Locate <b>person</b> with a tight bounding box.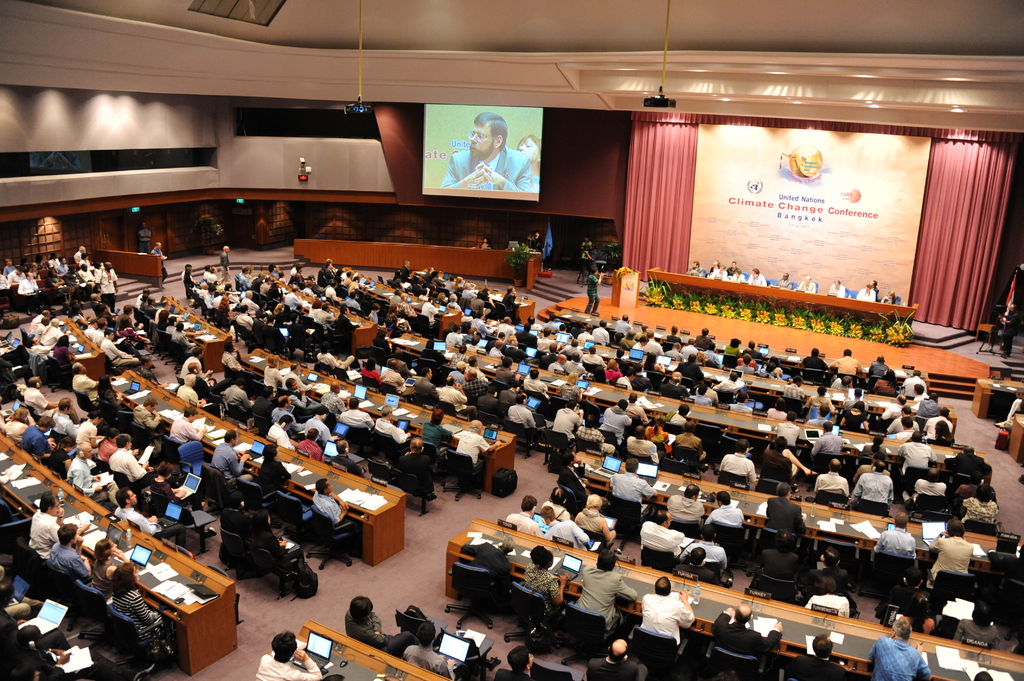
642 357 721 413.
